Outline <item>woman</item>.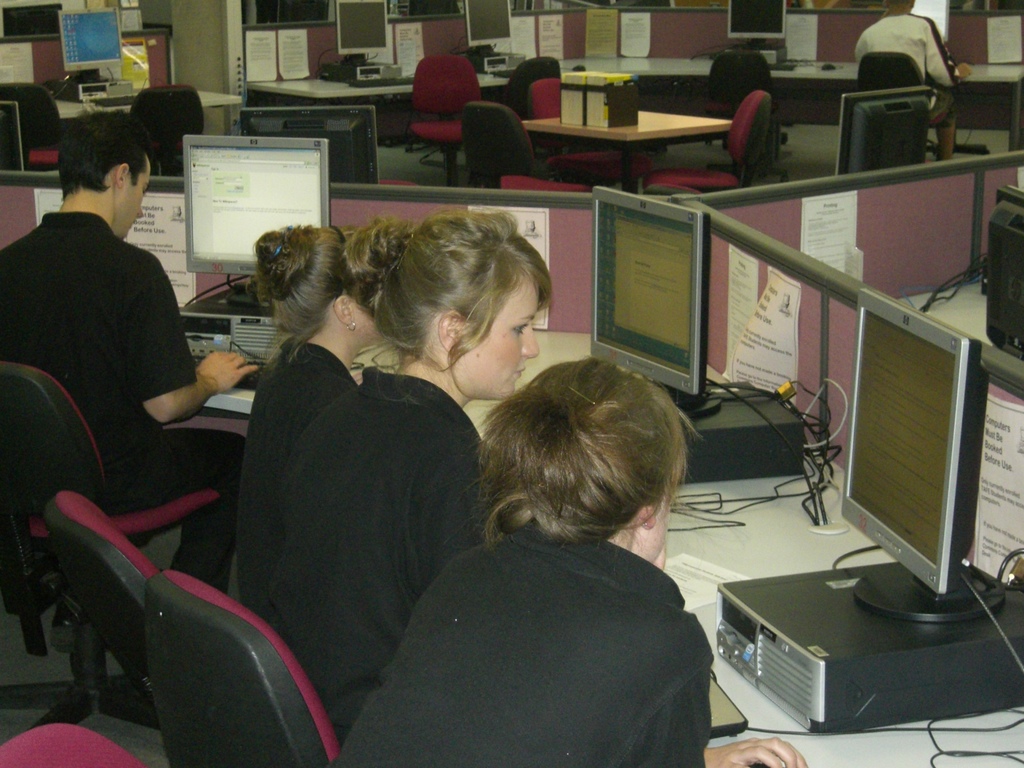
Outline: select_region(257, 210, 563, 767).
